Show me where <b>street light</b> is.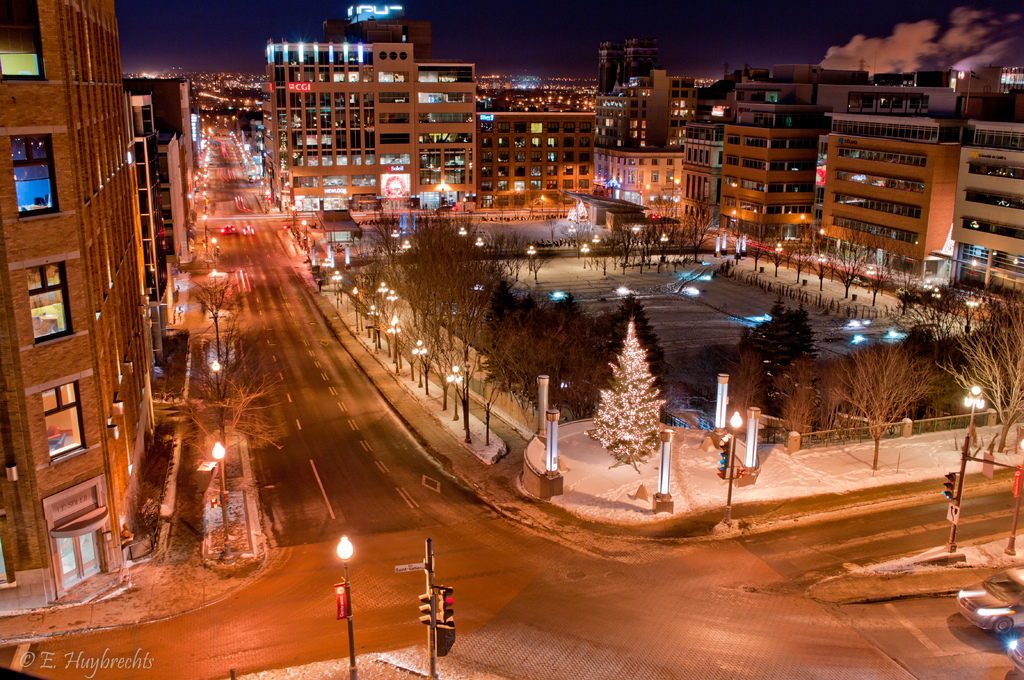
<b>street light</b> is at select_region(961, 380, 986, 429).
